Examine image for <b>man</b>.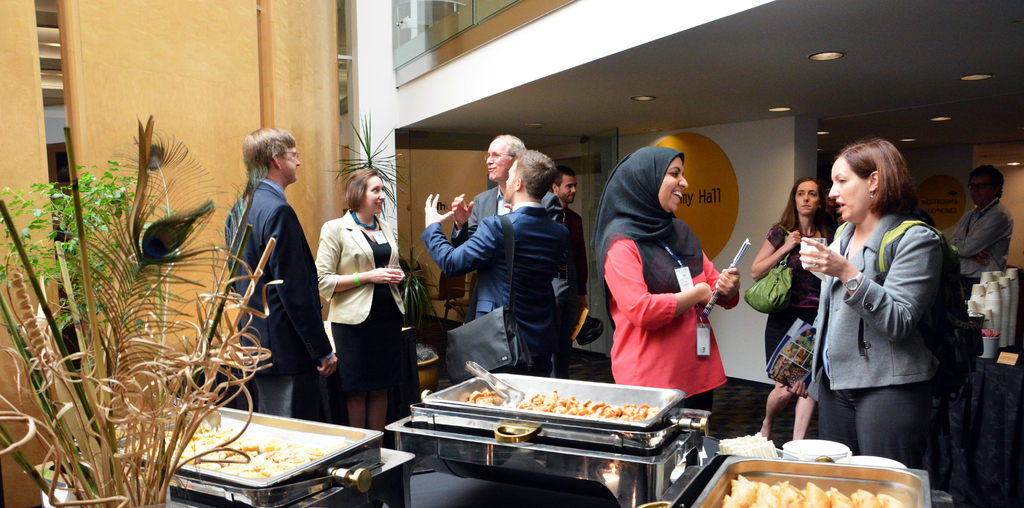
Examination result: (x1=227, y1=121, x2=335, y2=418).
